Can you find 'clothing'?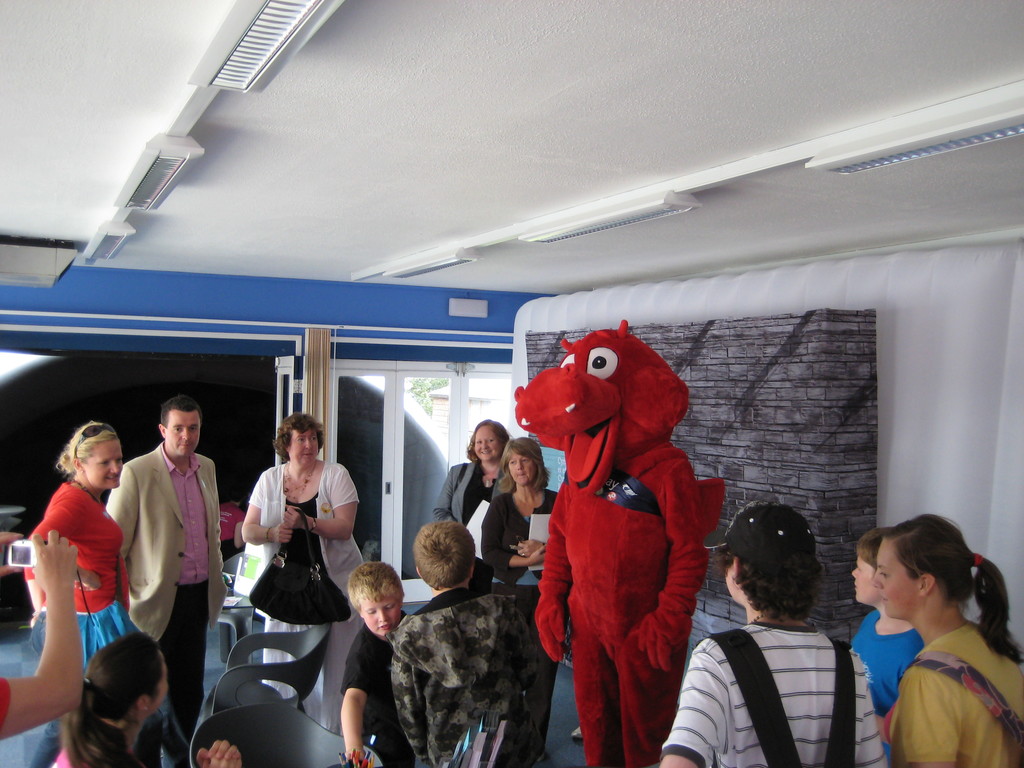
Yes, bounding box: region(847, 609, 928, 716).
